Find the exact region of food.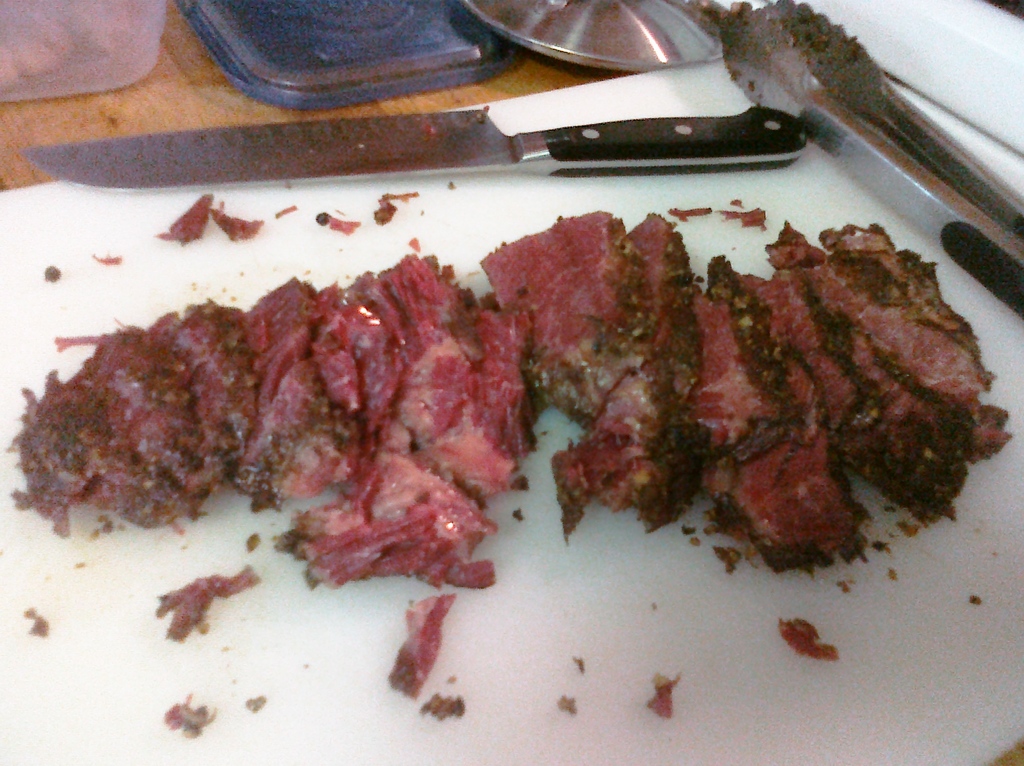
Exact region: [387, 594, 461, 698].
